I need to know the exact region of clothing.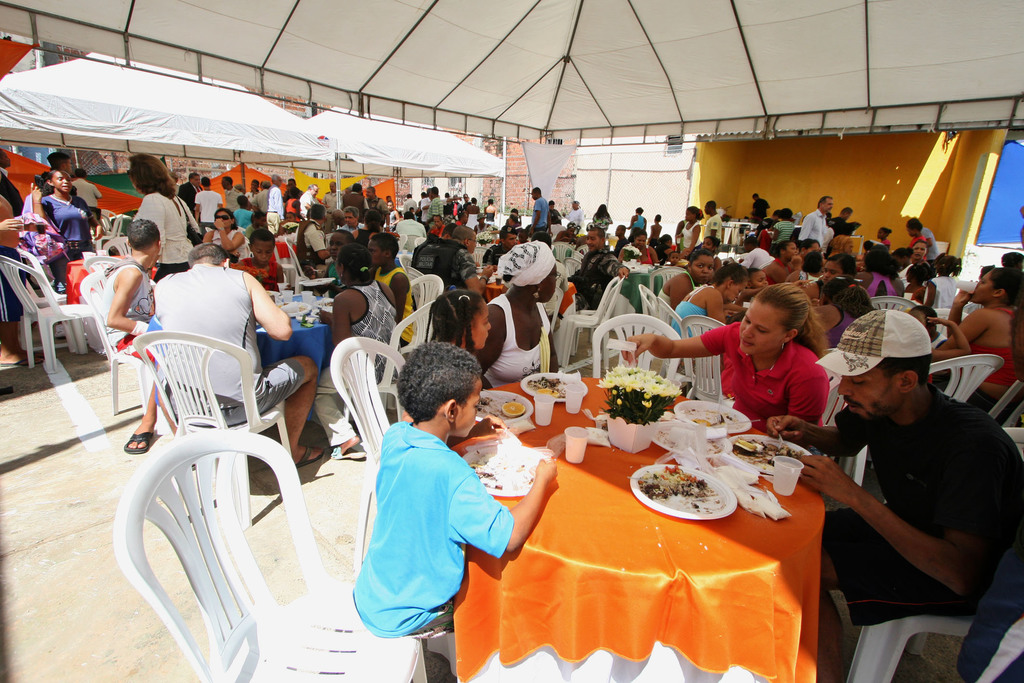
Region: (698, 319, 822, 439).
